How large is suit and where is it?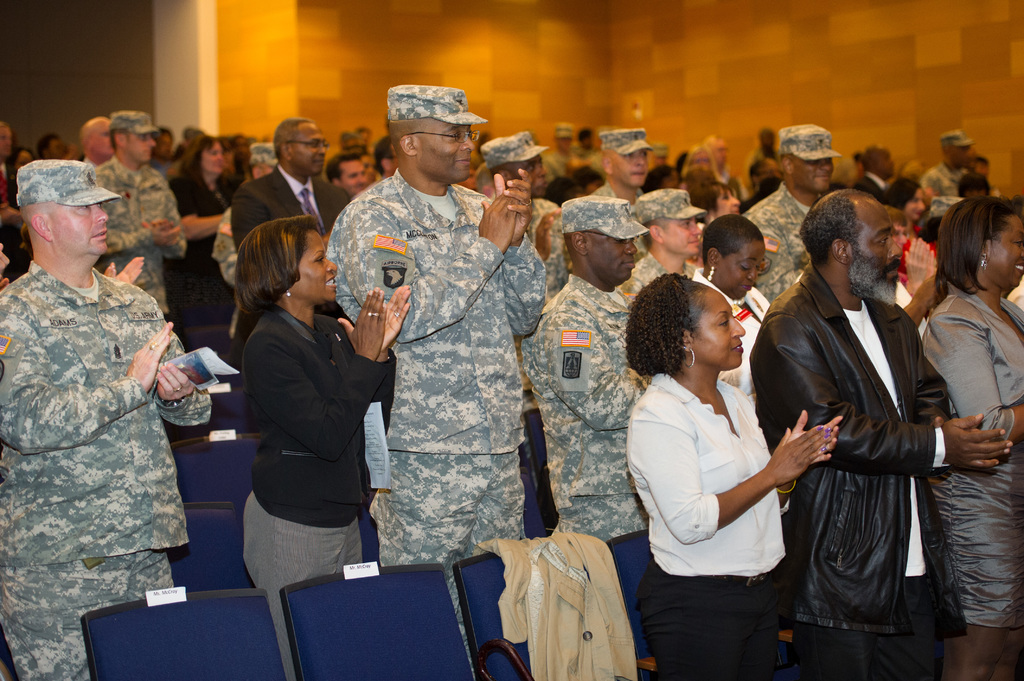
Bounding box: box=[228, 161, 351, 348].
